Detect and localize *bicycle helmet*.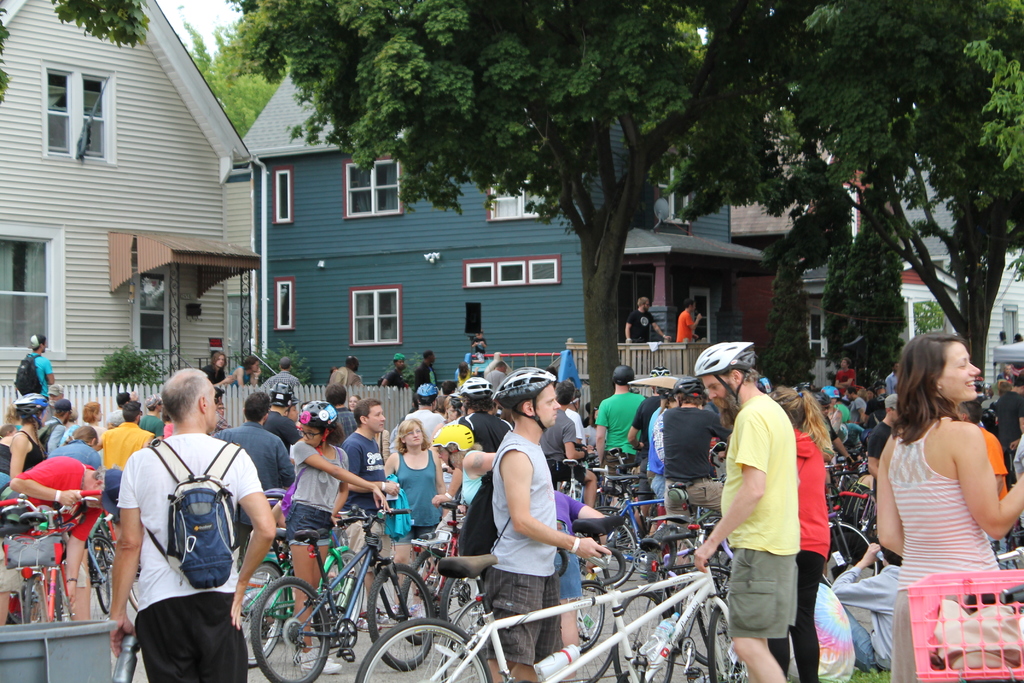
Localized at (678, 373, 702, 399).
